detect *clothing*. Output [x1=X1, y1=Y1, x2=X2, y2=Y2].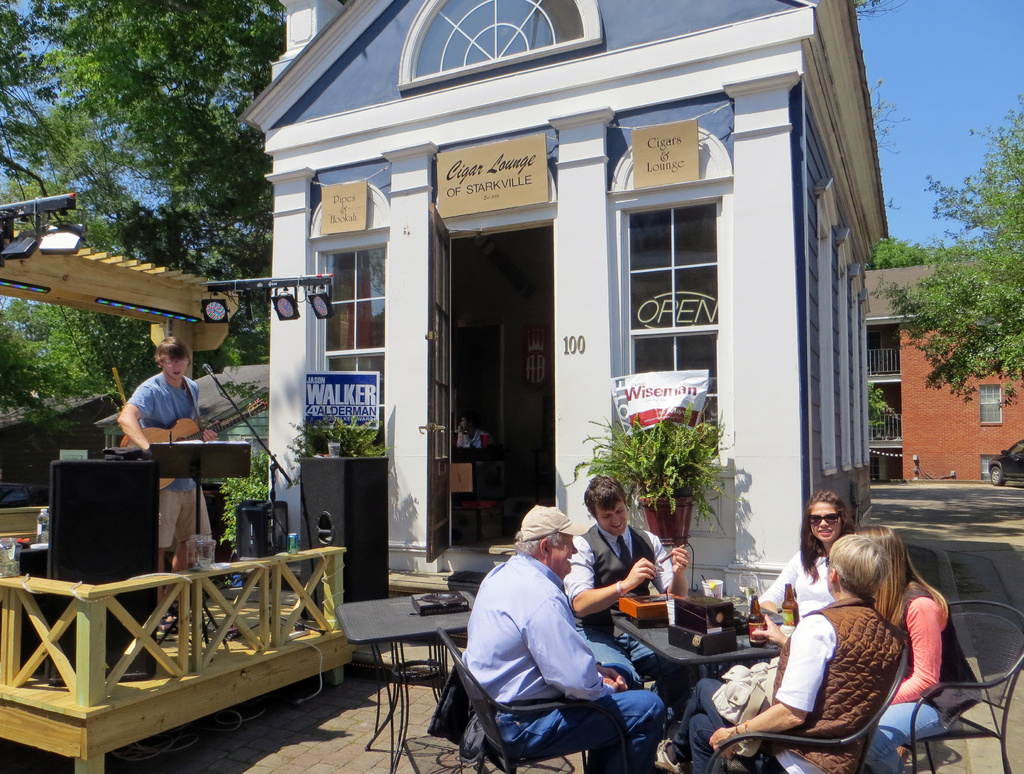
[x1=674, y1=597, x2=908, y2=773].
